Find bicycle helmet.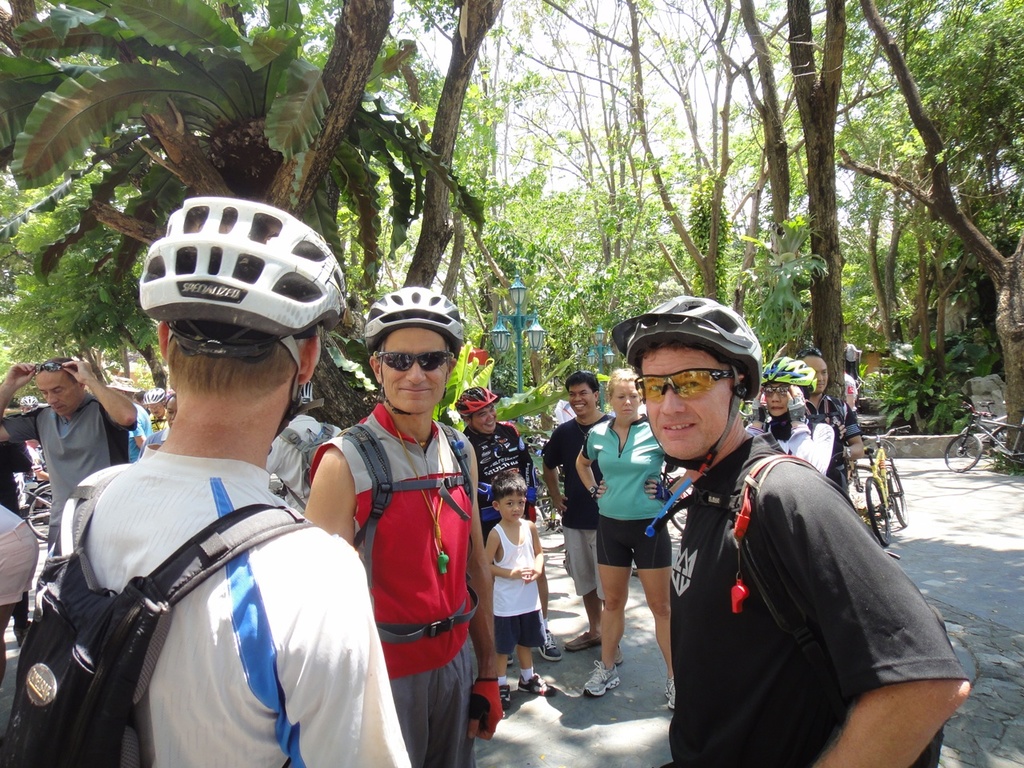
139,388,161,402.
